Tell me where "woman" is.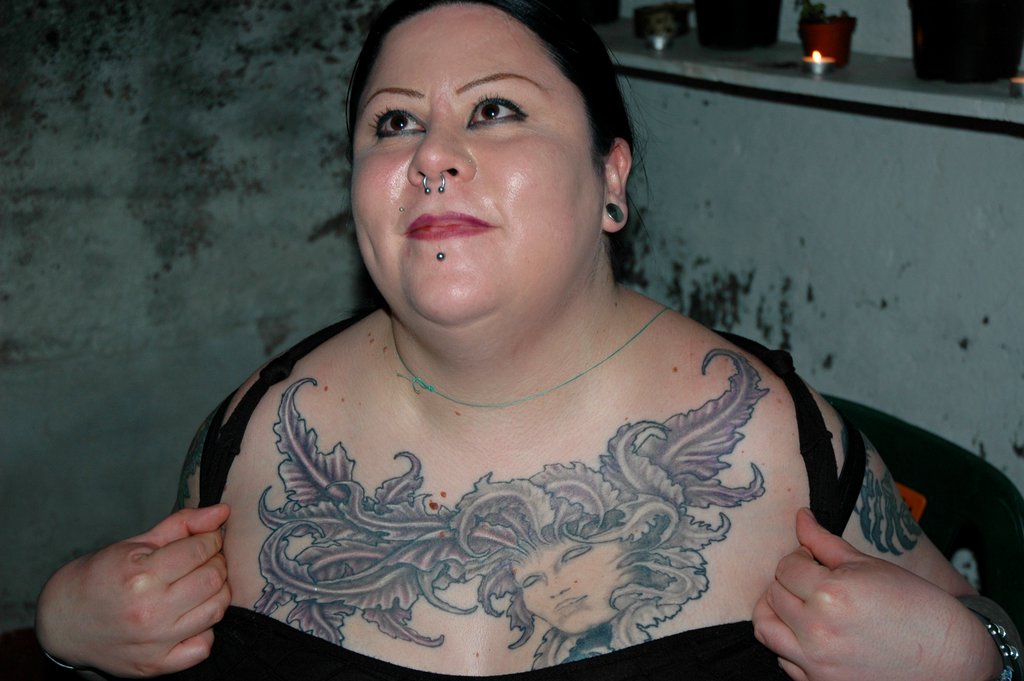
"woman" is at box=[0, 0, 1020, 680].
